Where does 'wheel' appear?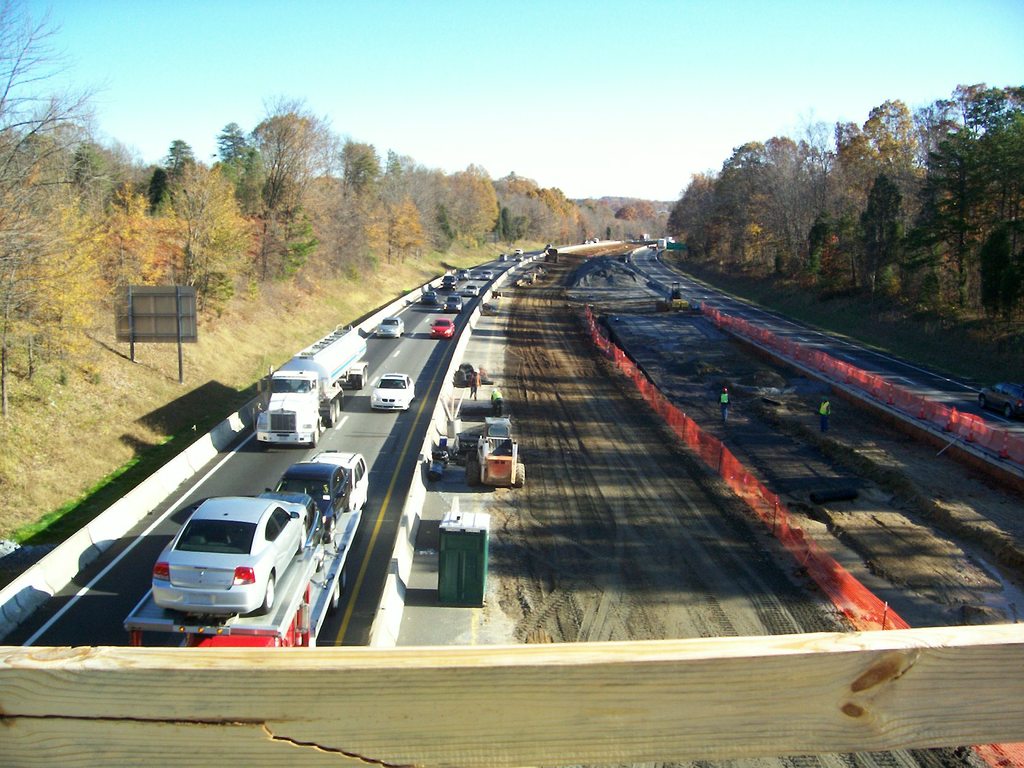
Appears at 325 516 335 543.
